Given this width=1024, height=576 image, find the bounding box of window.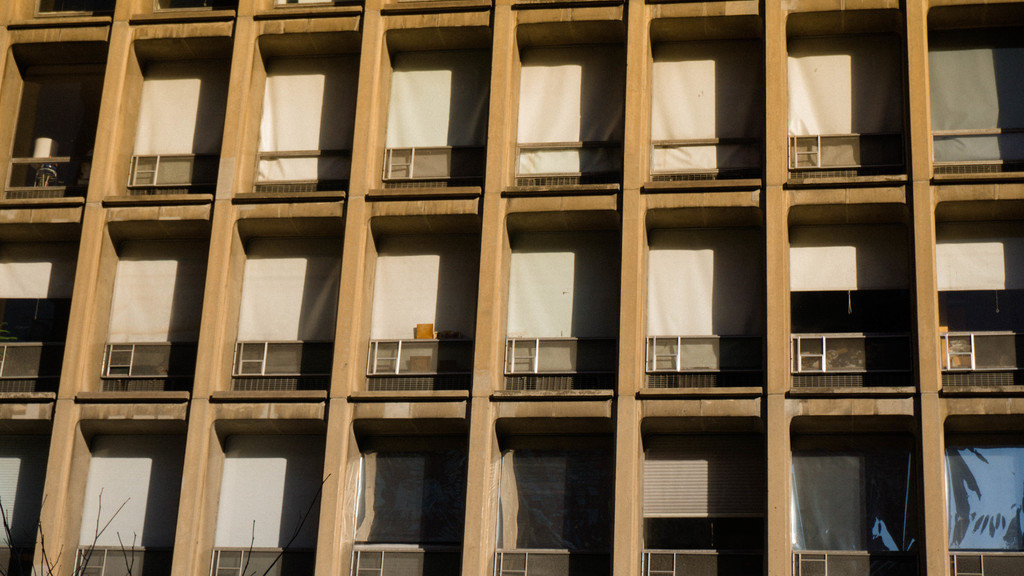
[left=349, top=420, right=472, bottom=555].
